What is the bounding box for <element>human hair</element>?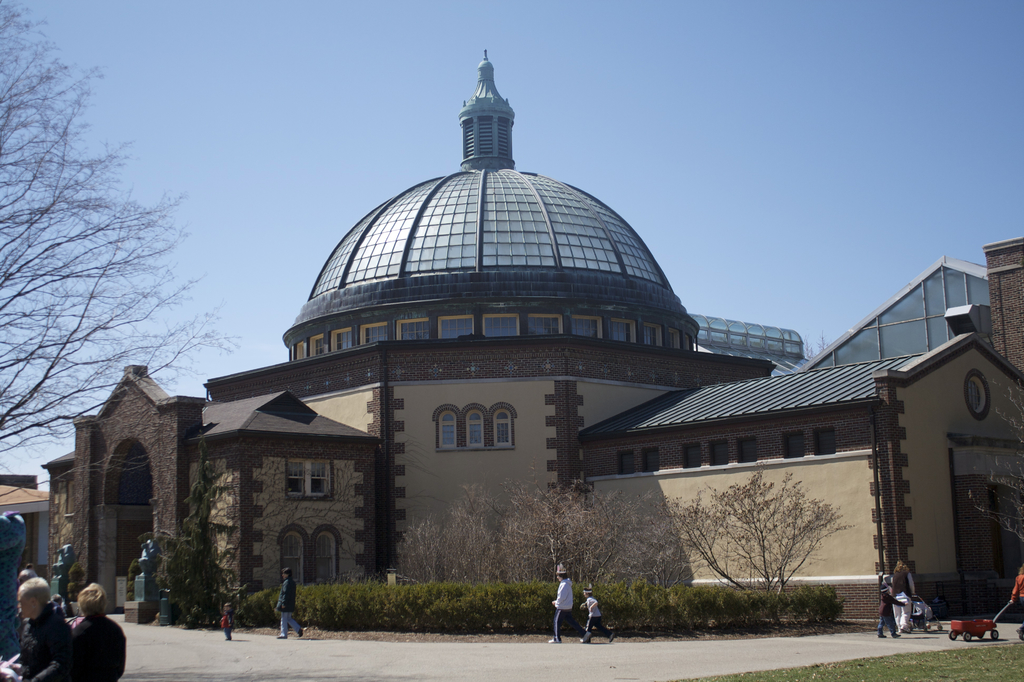
17 573 51 608.
